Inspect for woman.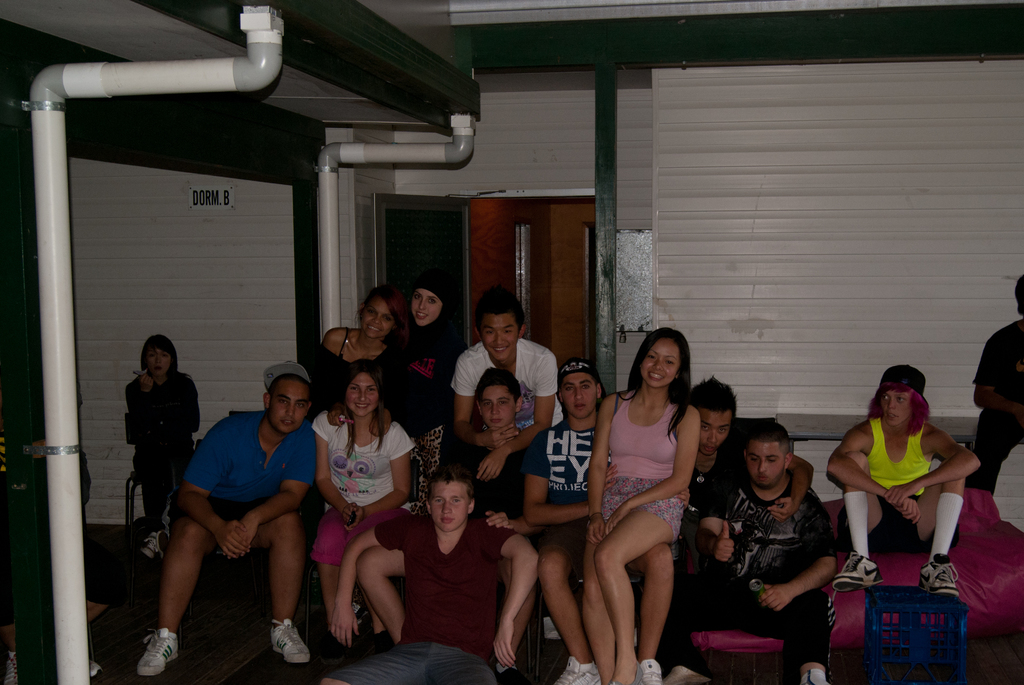
Inspection: bbox=[388, 278, 473, 470].
